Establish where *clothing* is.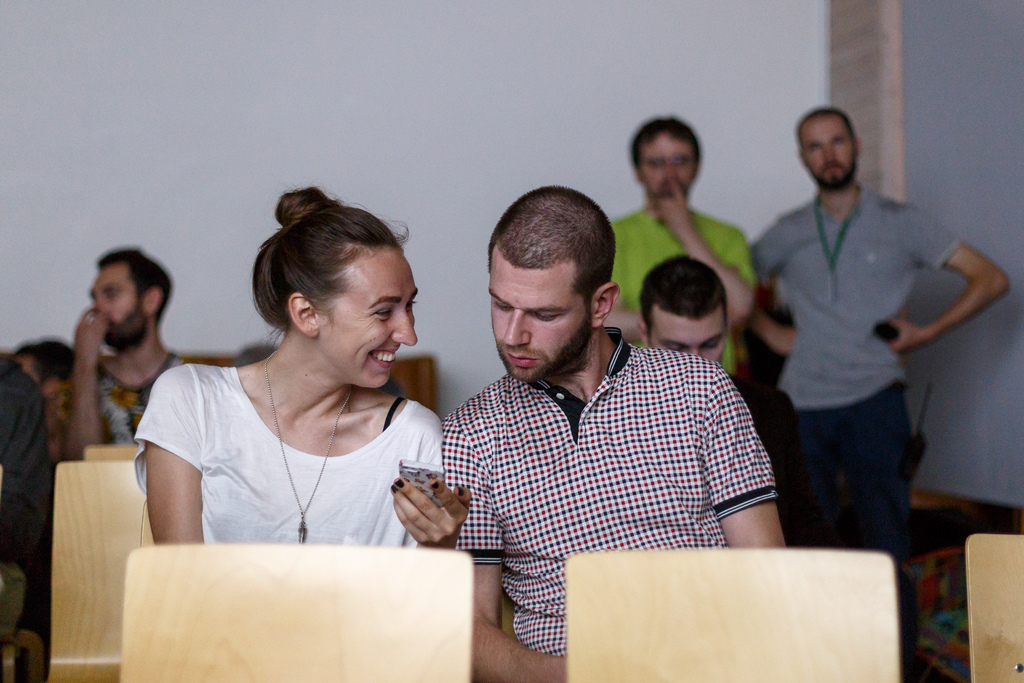
Established at x1=406, y1=297, x2=806, y2=638.
